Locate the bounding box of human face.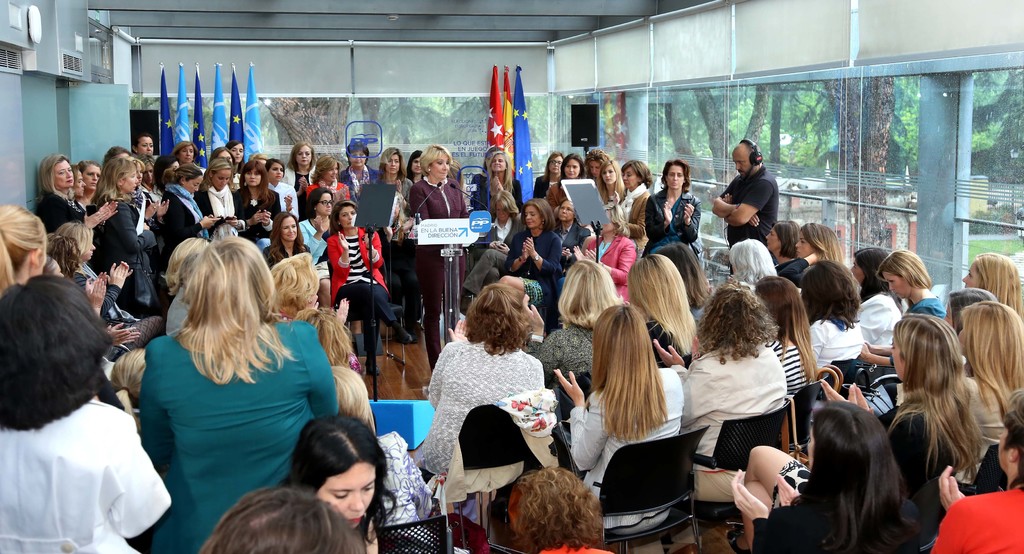
Bounding box: {"x1": 295, "y1": 145, "x2": 312, "y2": 167}.
